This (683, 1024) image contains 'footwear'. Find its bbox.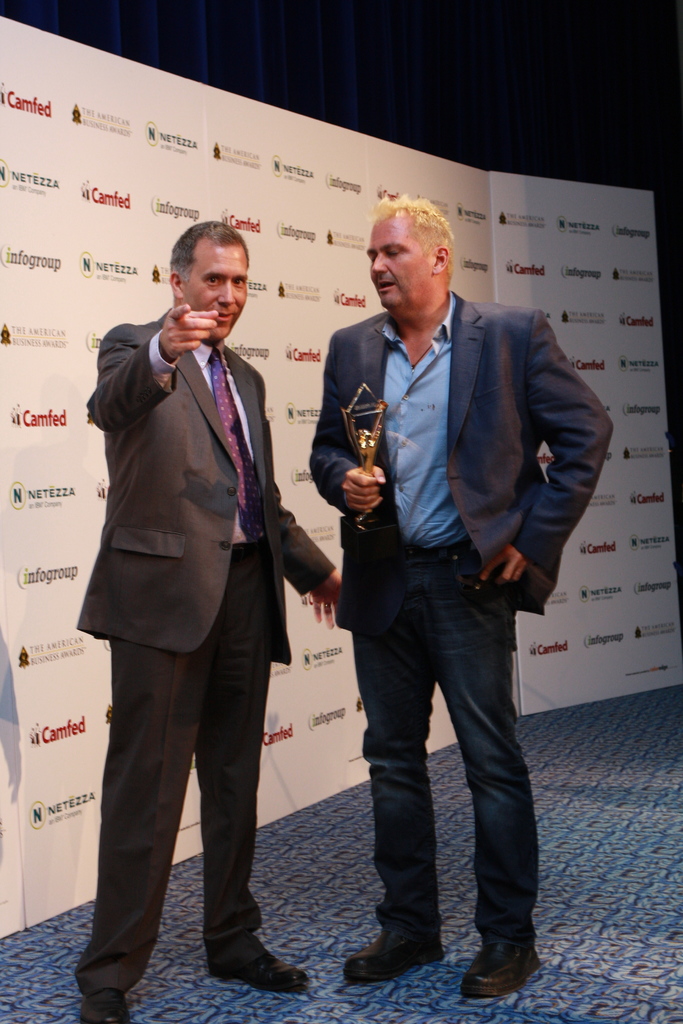
box=[79, 989, 131, 1023].
